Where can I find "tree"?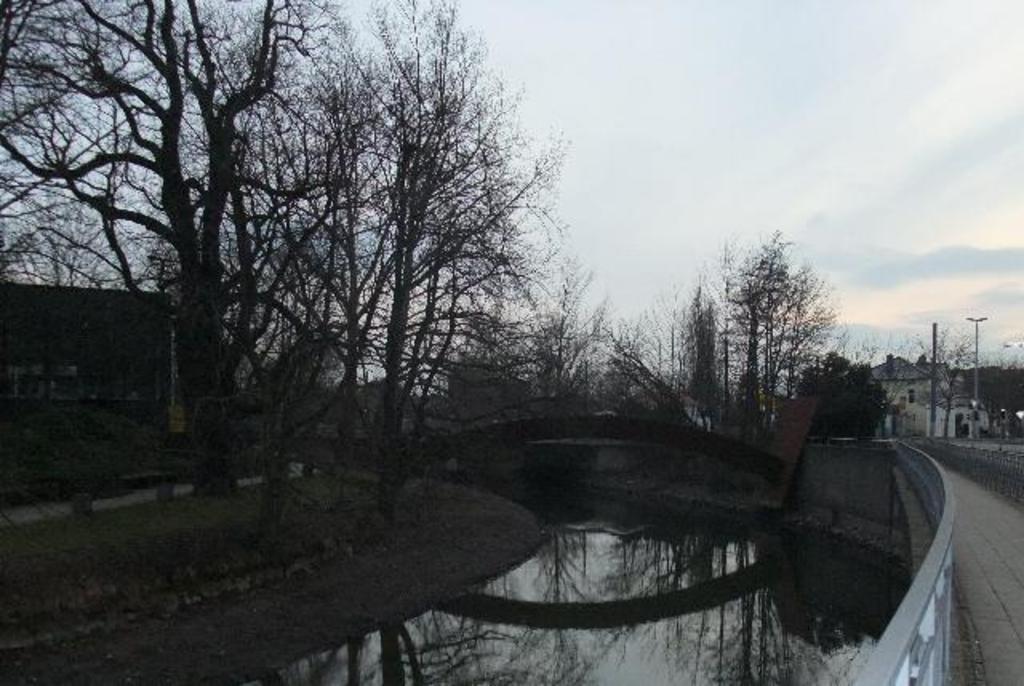
You can find it at (704,217,842,409).
